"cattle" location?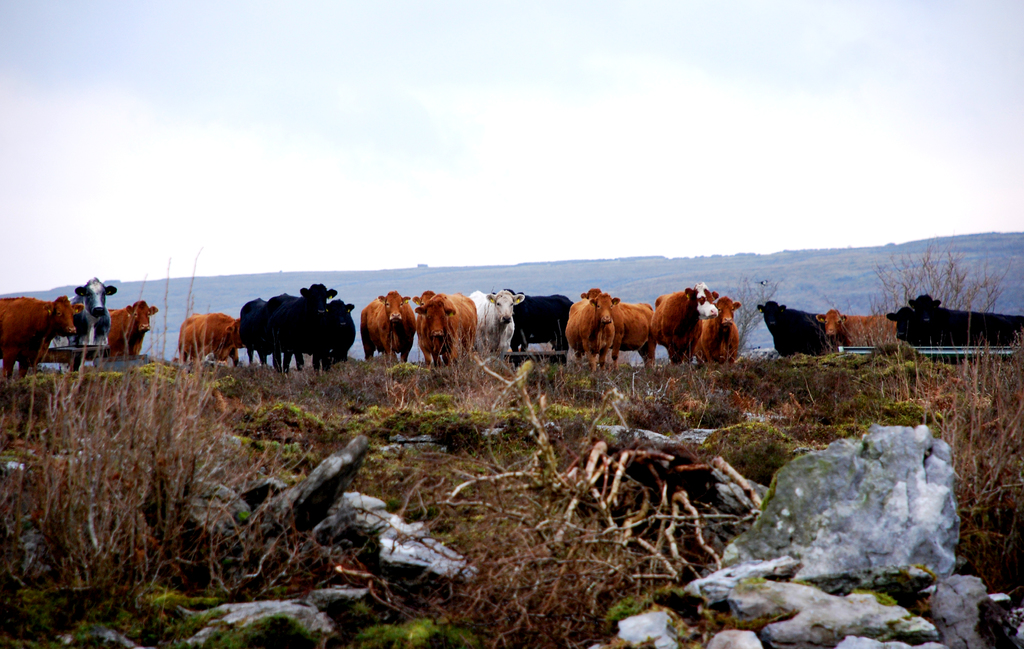
412 293 479 368
